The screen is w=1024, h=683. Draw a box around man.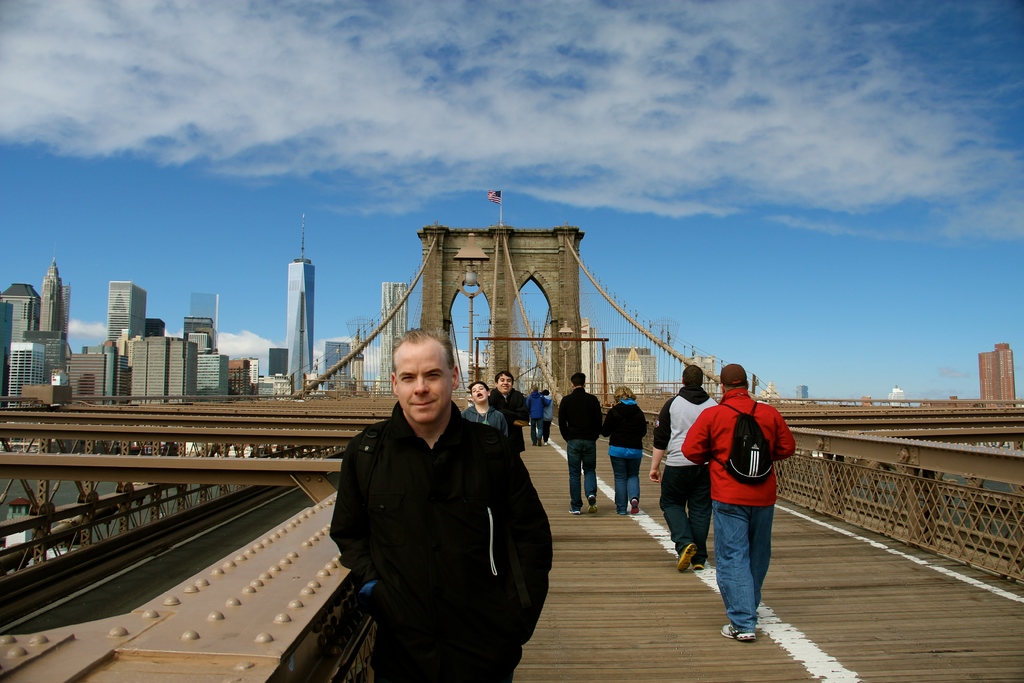
(left=526, top=386, right=552, bottom=448).
